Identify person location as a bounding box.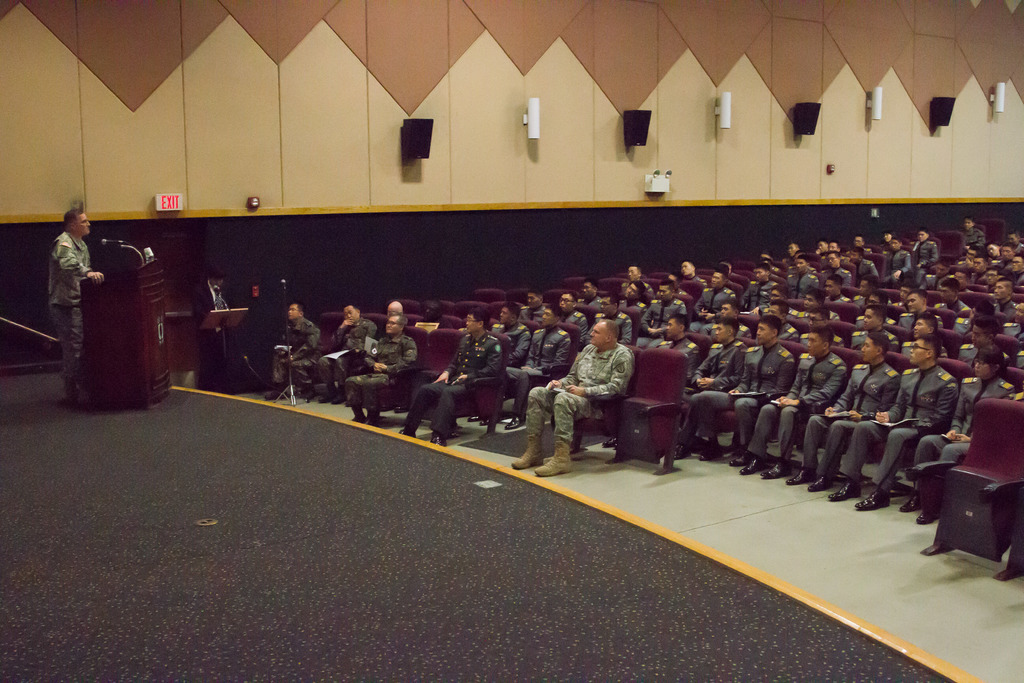
l=511, t=318, r=636, b=478.
